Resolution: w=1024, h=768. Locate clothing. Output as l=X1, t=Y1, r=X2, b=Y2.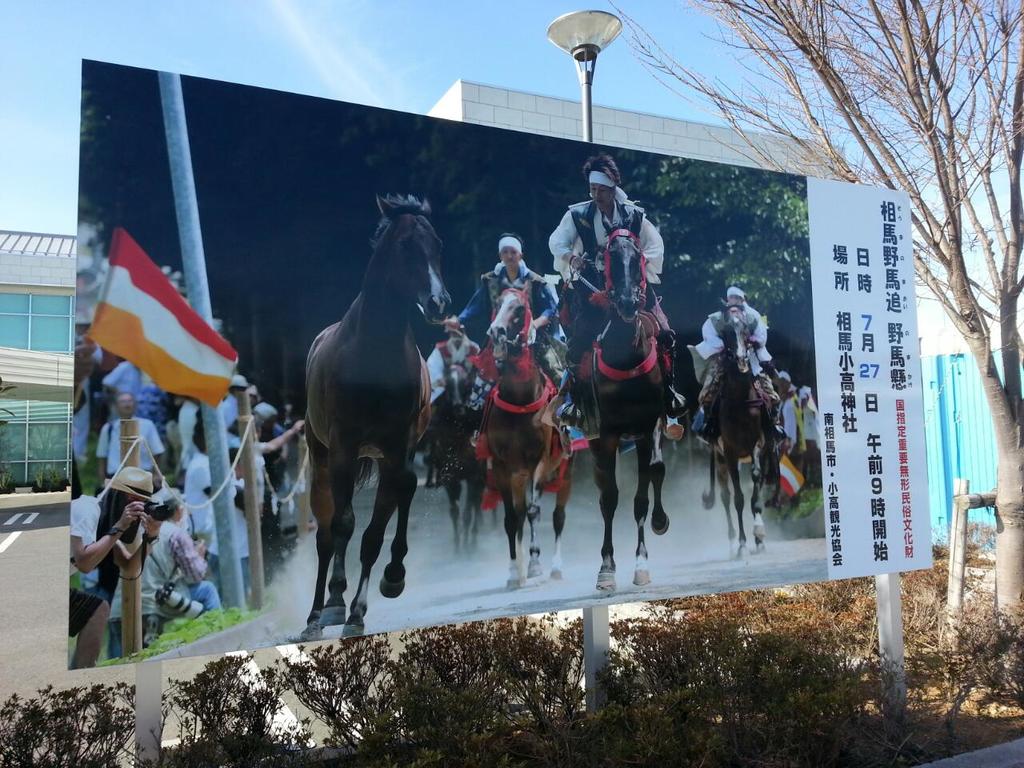
l=796, t=390, r=822, b=482.
